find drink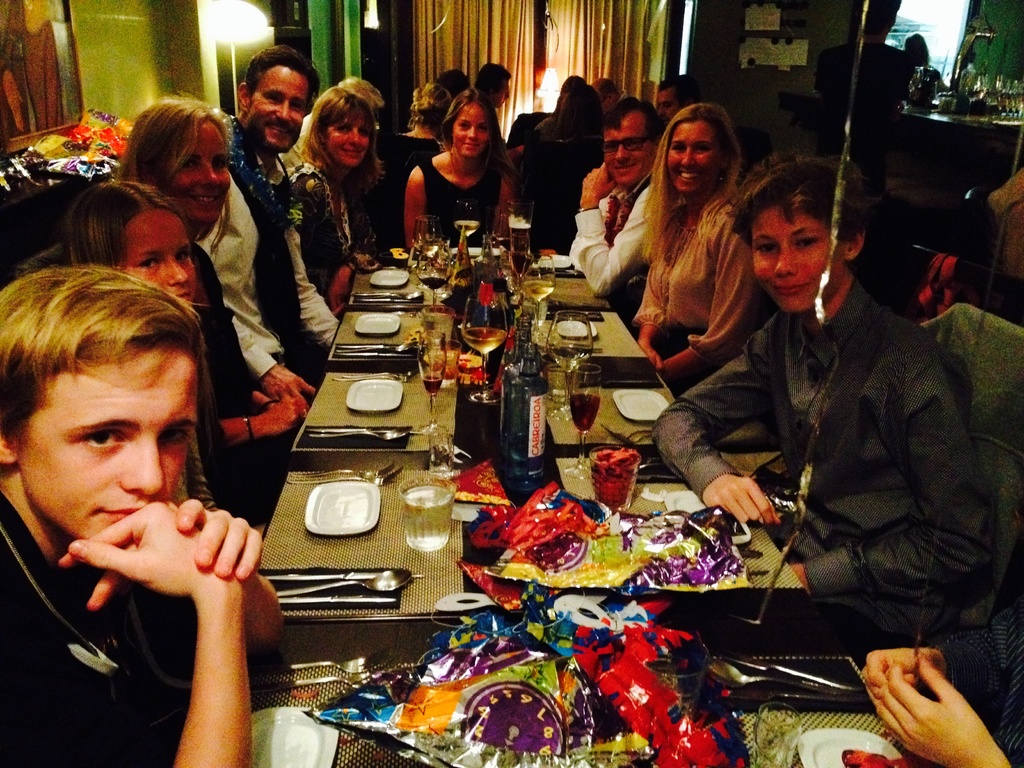
rect(501, 374, 548, 490)
